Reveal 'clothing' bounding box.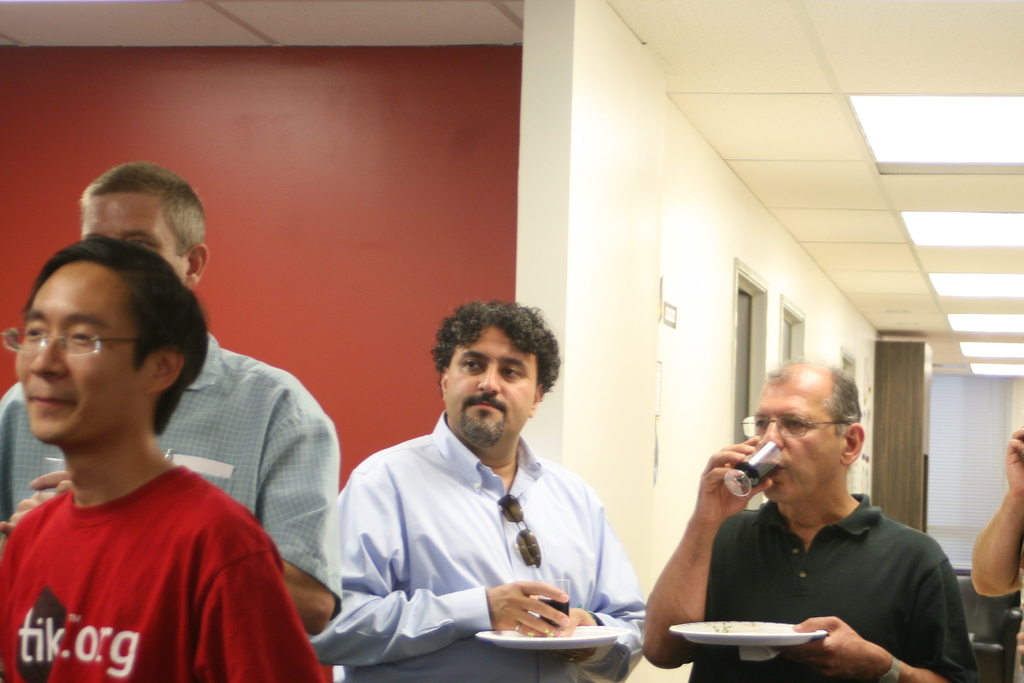
Revealed: <region>324, 411, 650, 682</region>.
